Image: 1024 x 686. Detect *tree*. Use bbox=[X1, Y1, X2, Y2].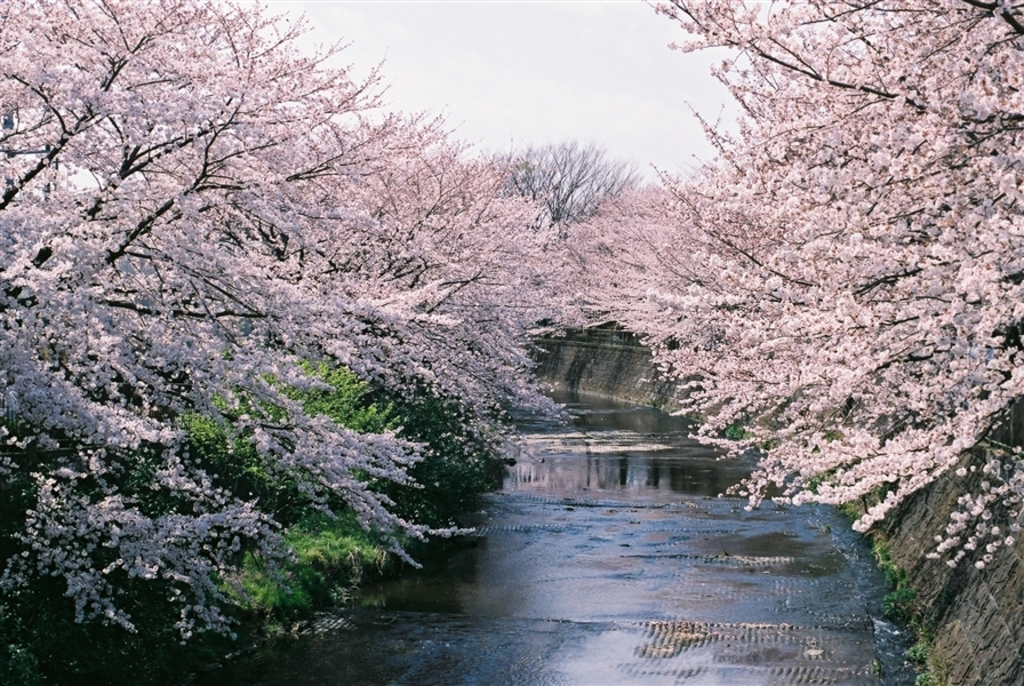
bbox=[501, 137, 641, 233].
